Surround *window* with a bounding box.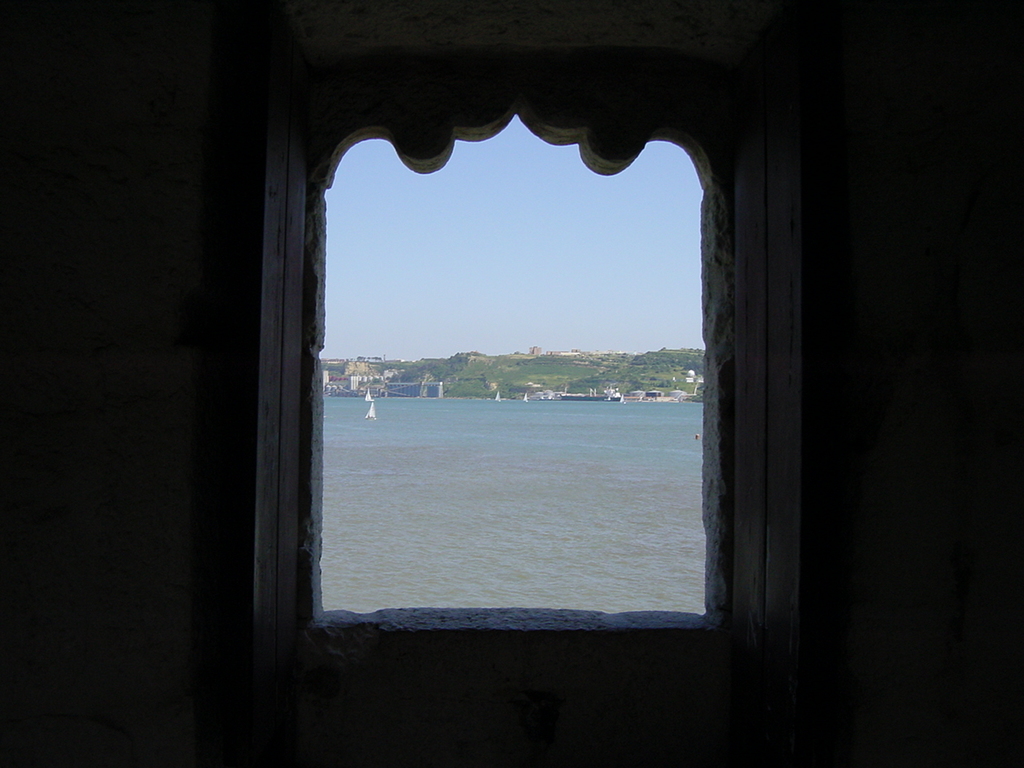
pyautogui.locateOnScreen(262, 74, 689, 627).
